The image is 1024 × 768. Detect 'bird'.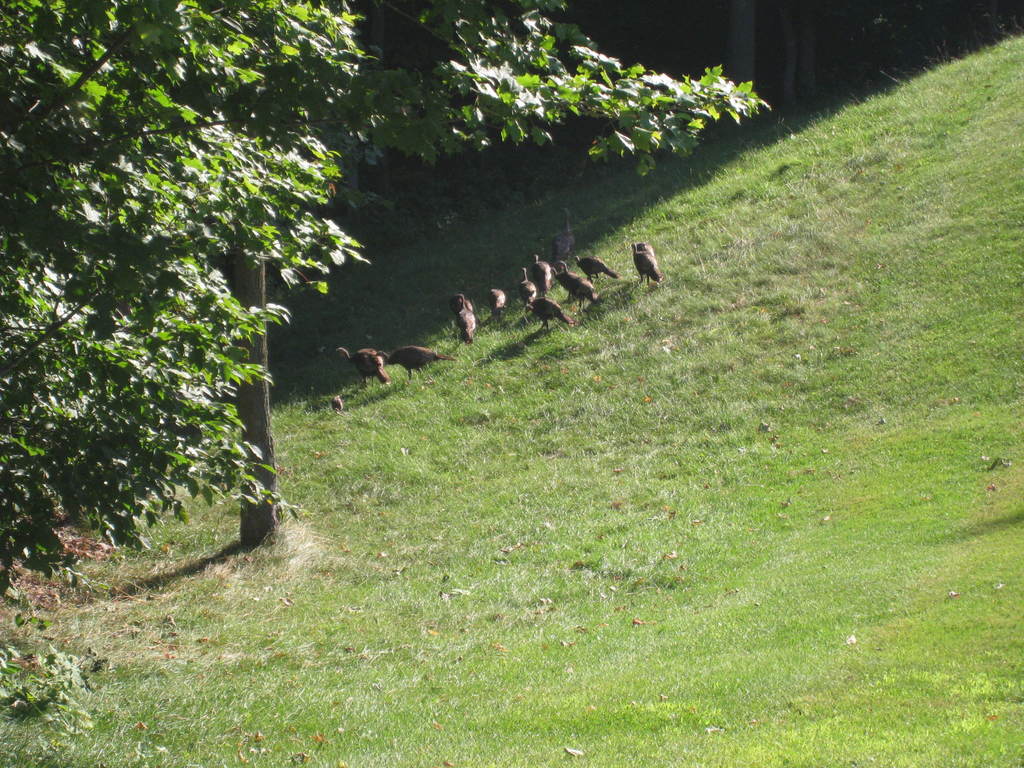
Detection: Rect(630, 241, 664, 289).
